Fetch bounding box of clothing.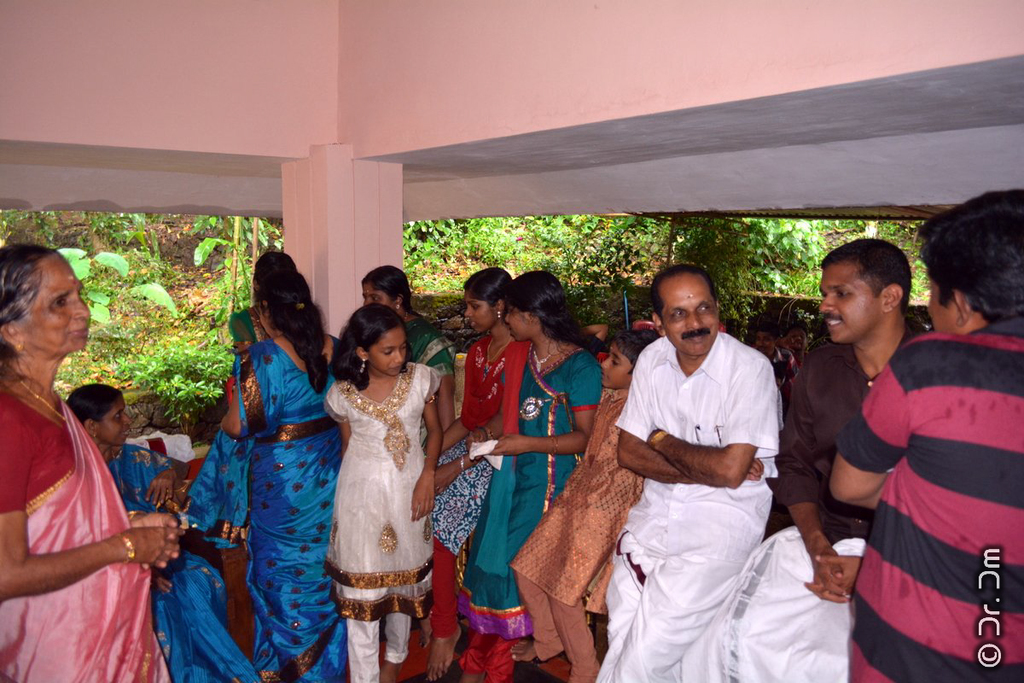
Bbox: bbox=[228, 296, 272, 361].
